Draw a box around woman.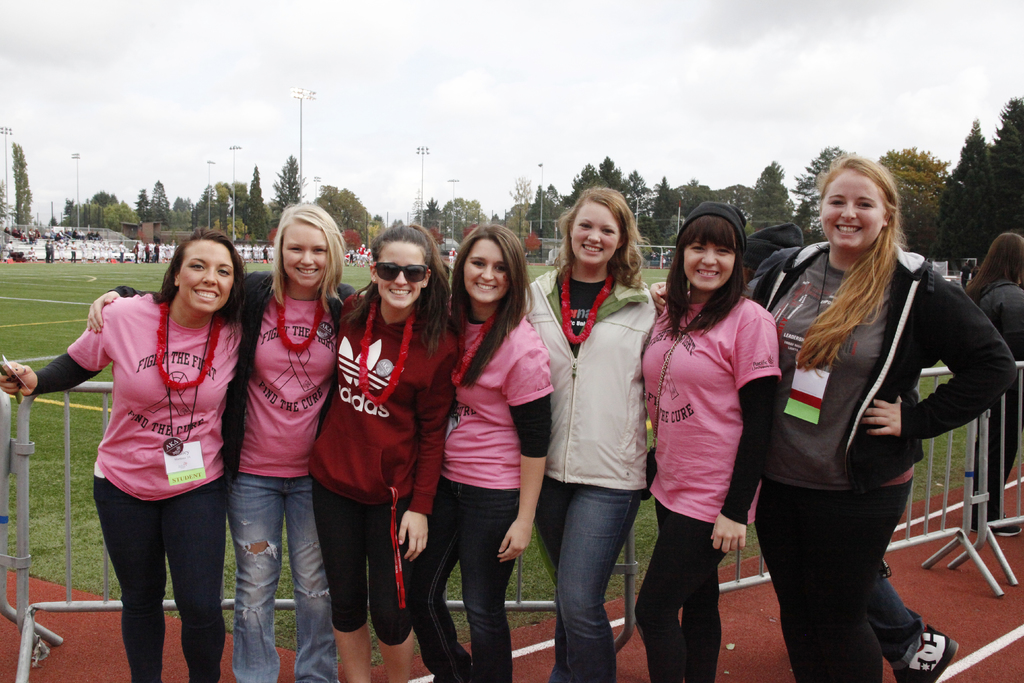
select_region(961, 226, 1023, 539).
